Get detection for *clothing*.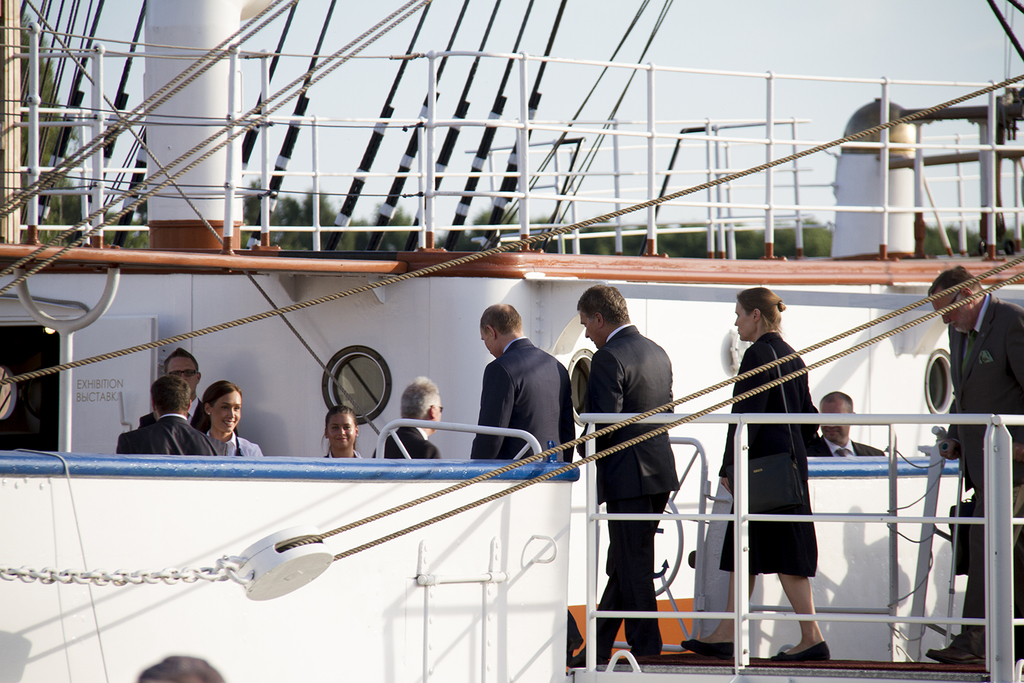
Detection: box(205, 427, 264, 460).
